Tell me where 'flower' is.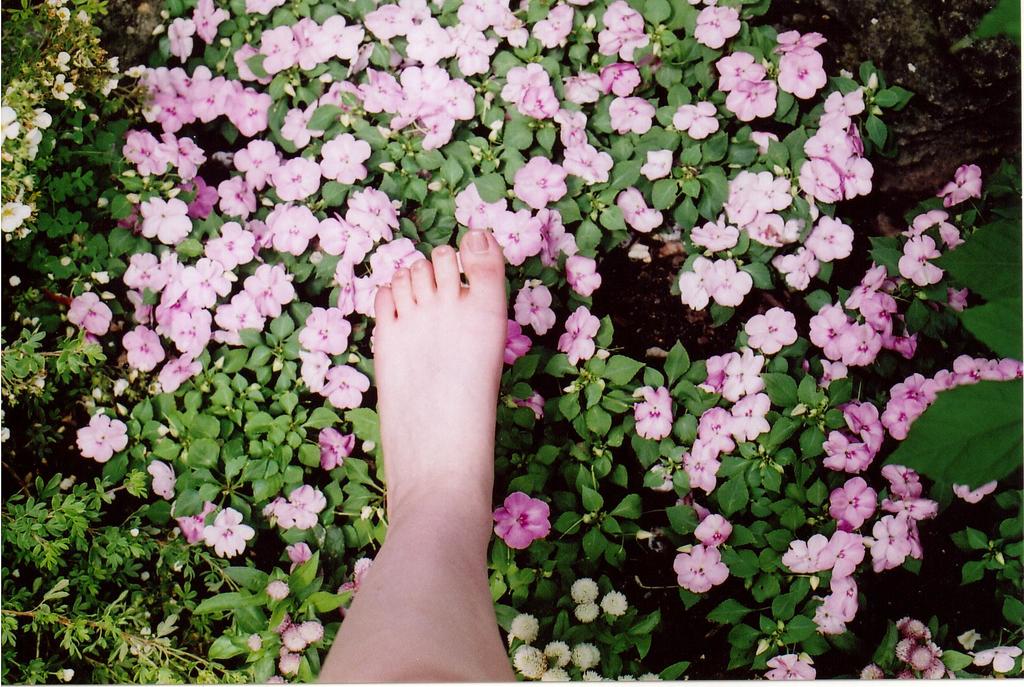
'flower' is at bbox(745, 307, 792, 359).
